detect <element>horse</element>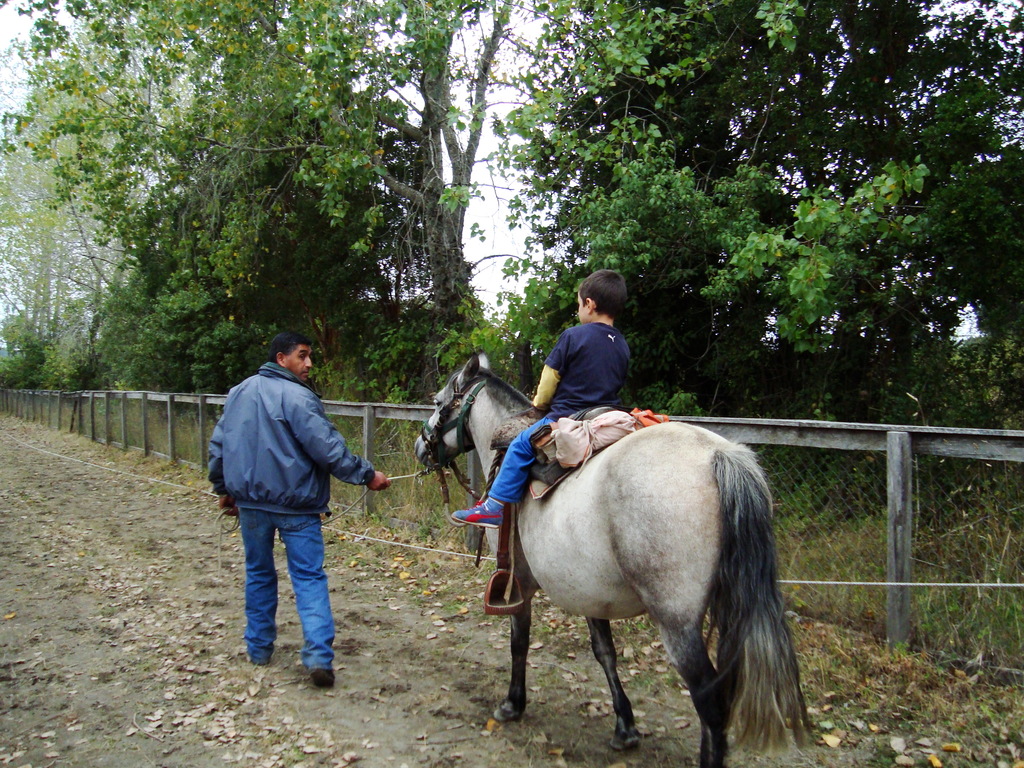
(left=411, top=355, right=817, bottom=767)
